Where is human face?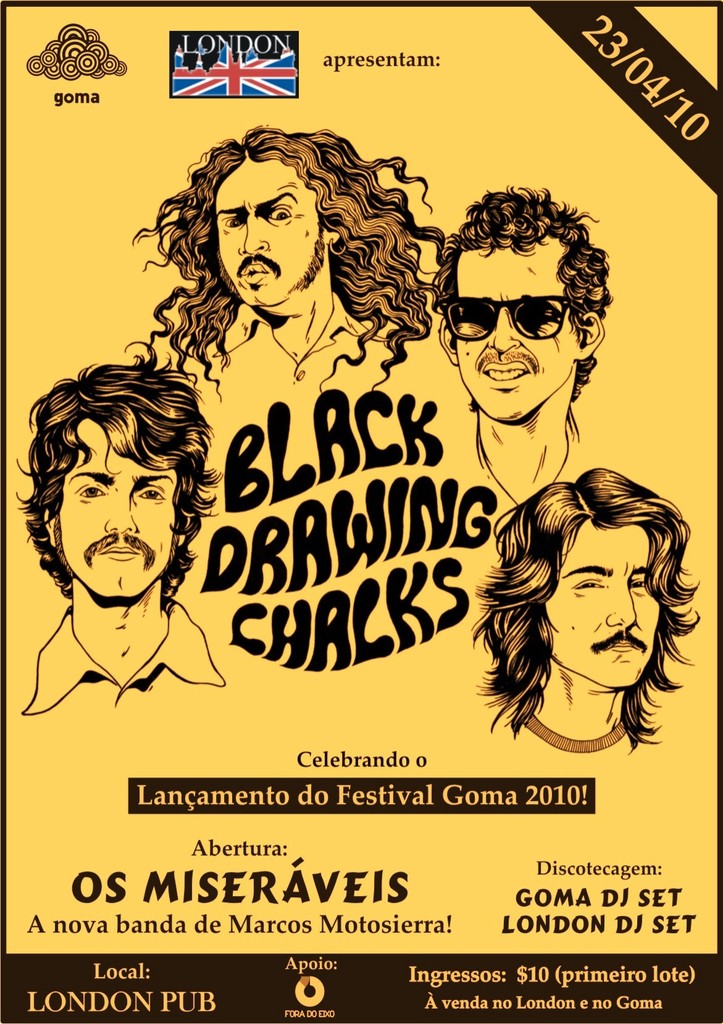
BBox(216, 161, 321, 303).
